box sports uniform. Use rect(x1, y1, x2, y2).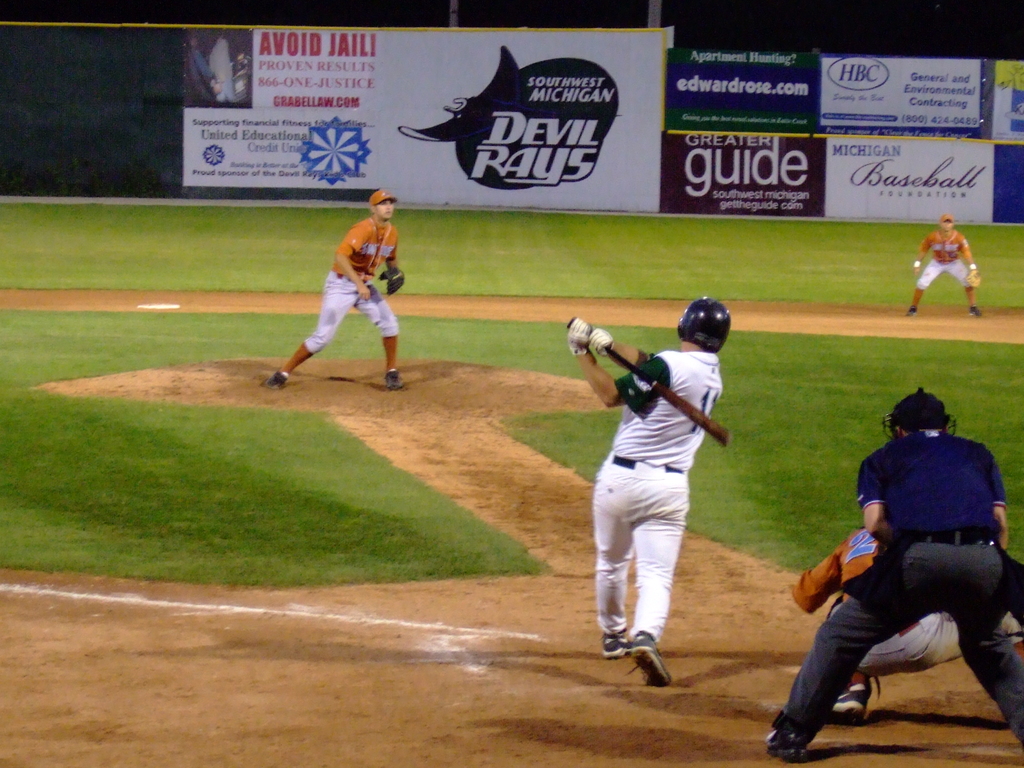
rect(270, 191, 404, 390).
